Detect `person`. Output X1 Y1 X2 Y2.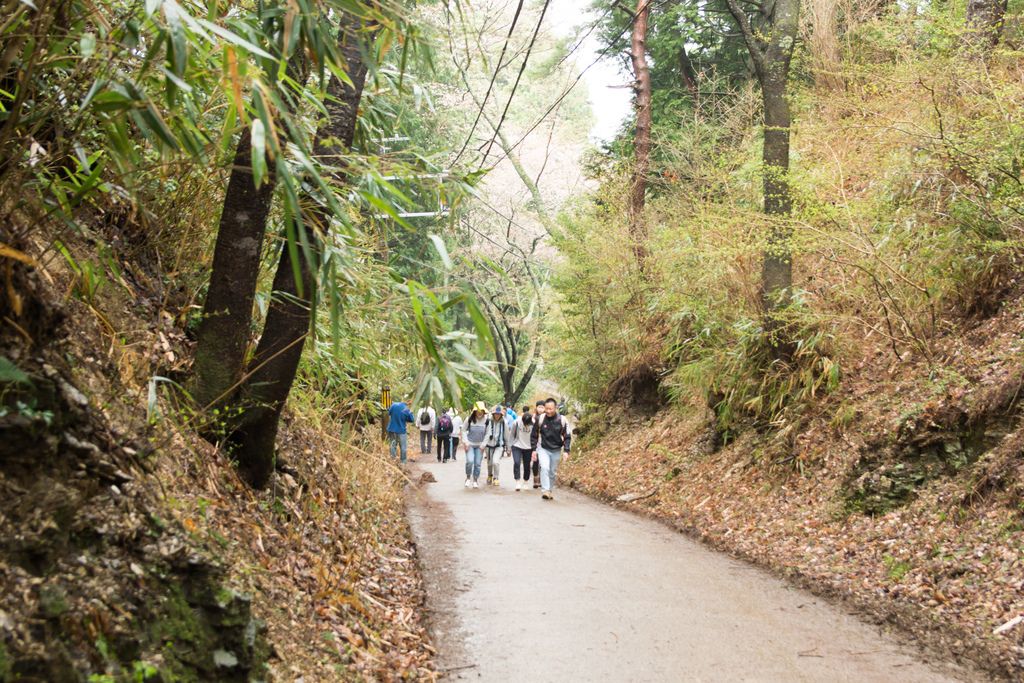
420 403 432 454.
